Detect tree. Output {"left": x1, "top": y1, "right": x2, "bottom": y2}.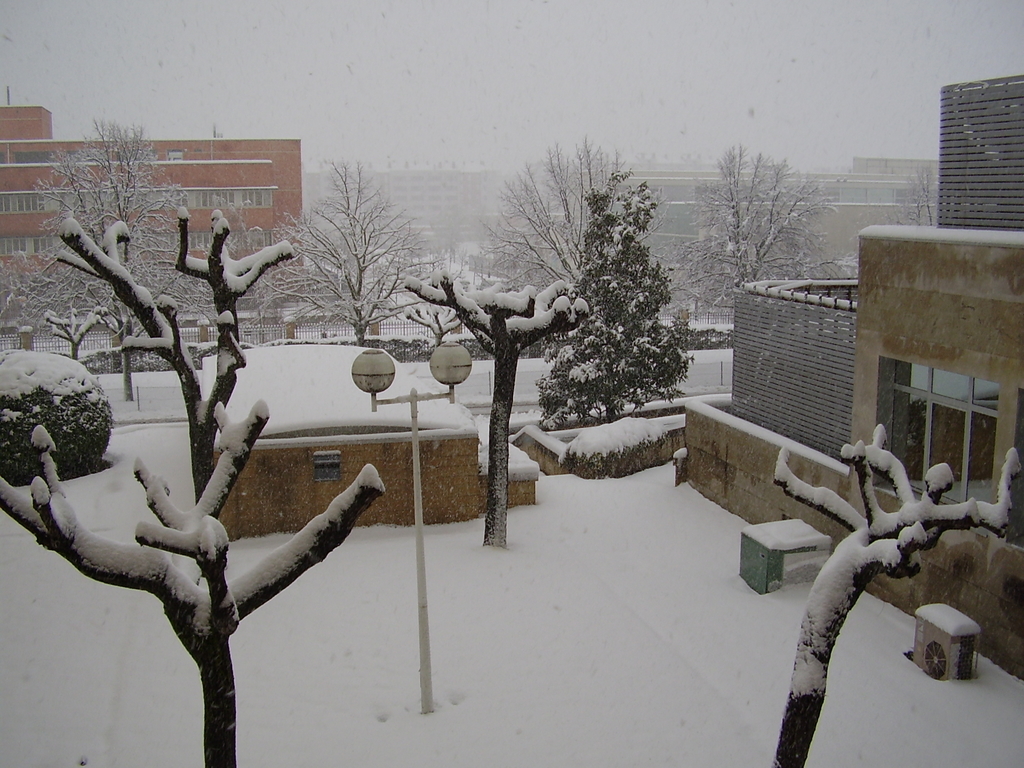
{"left": 772, "top": 419, "right": 1022, "bottom": 765}.
